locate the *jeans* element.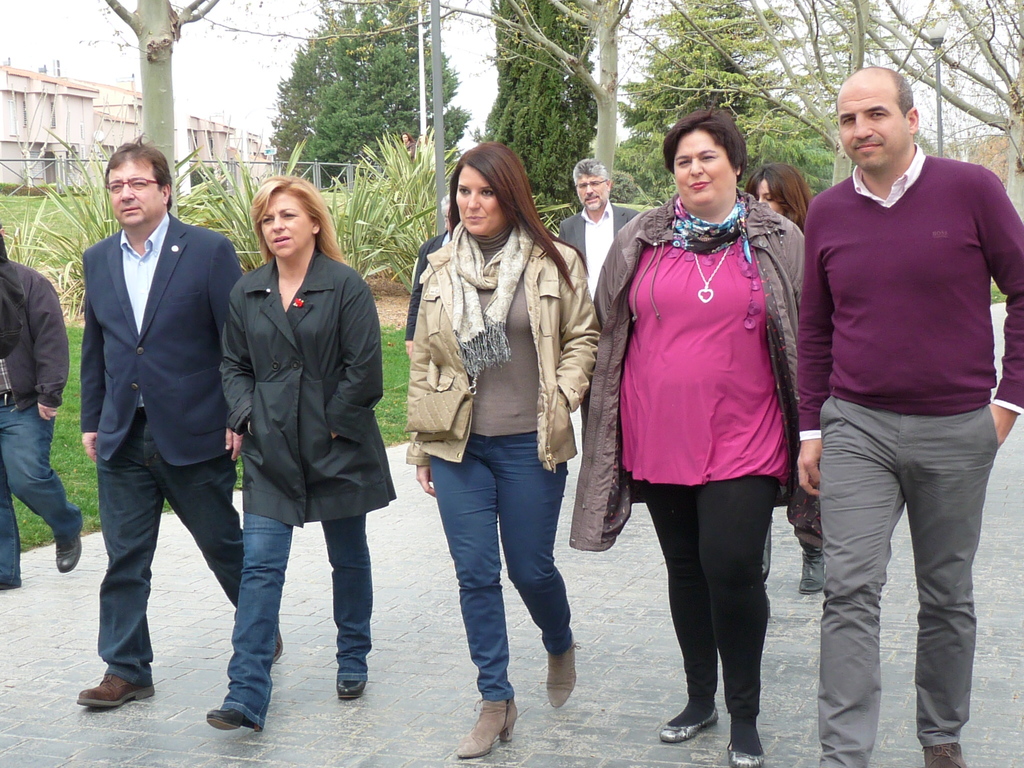
Element bbox: BBox(796, 387, 1005, 767).
